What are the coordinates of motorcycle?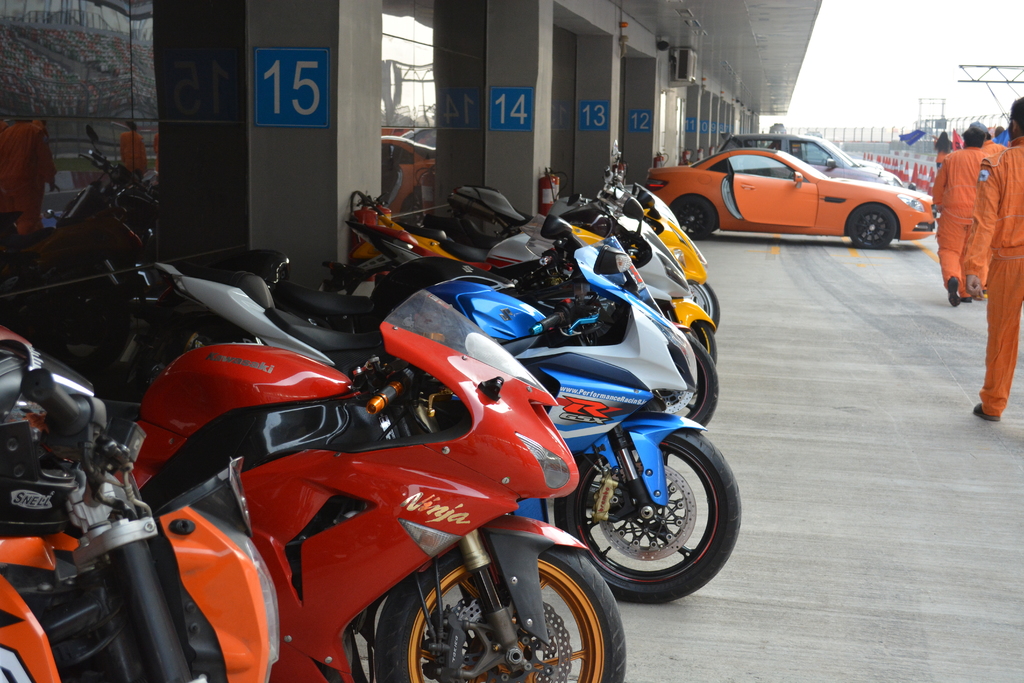
x1=1, y1=333, x2=278, y2=682.
